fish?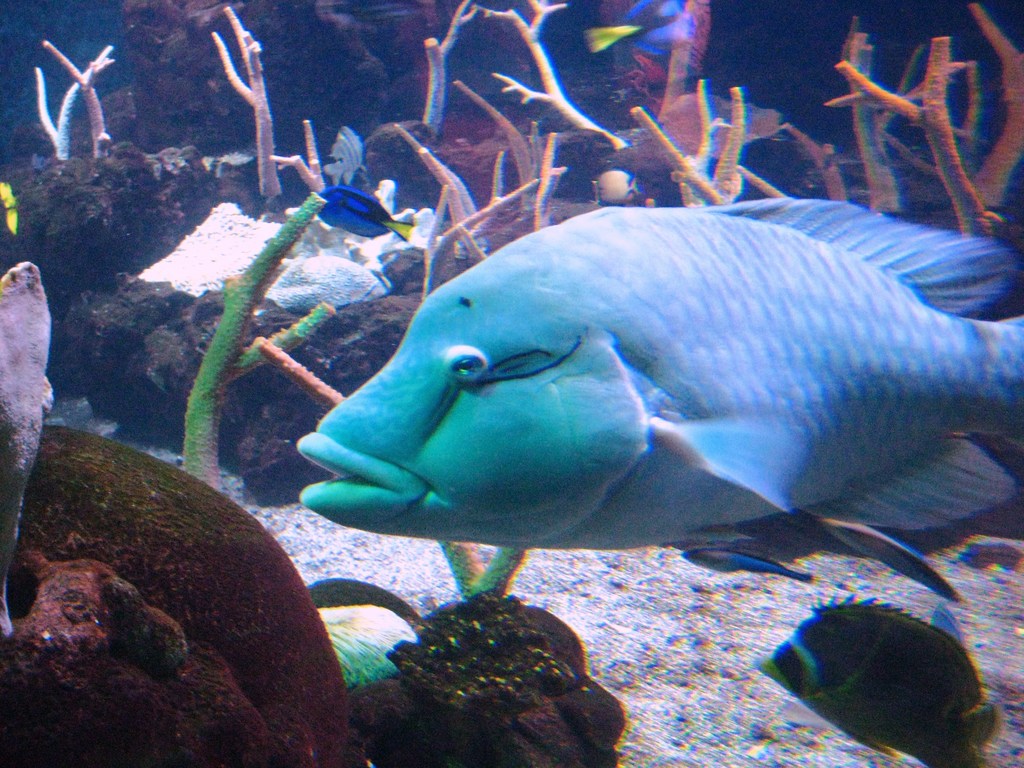
<bbox>310, 188, 412, 248</bbox>
